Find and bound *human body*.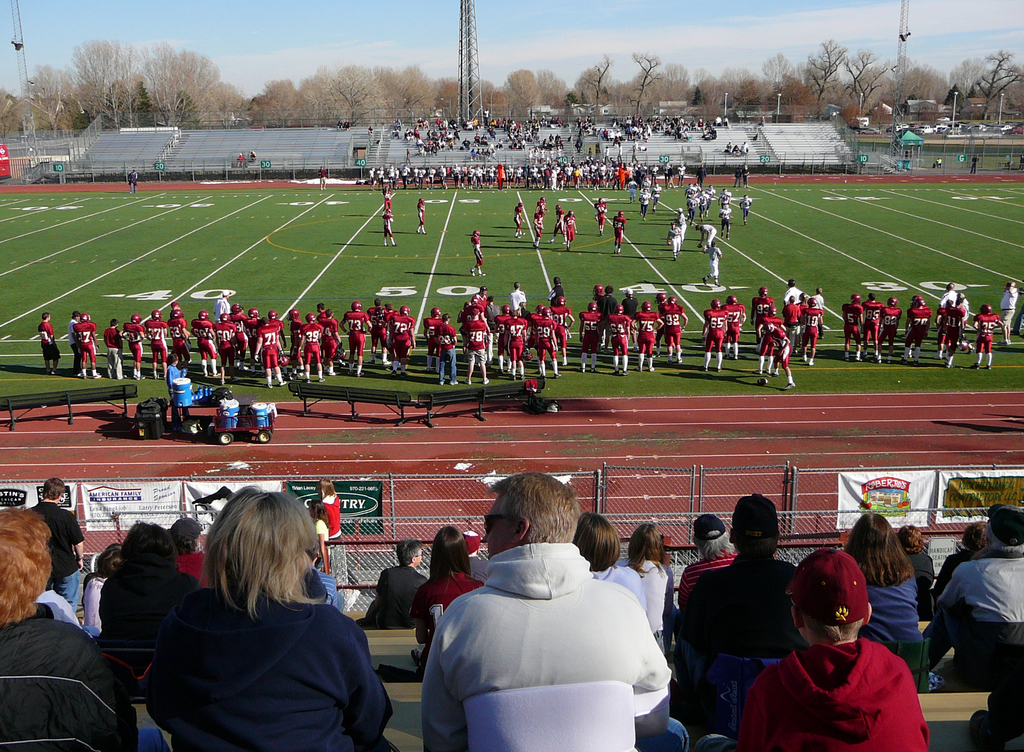
Bound: (997,280,1012,346).
